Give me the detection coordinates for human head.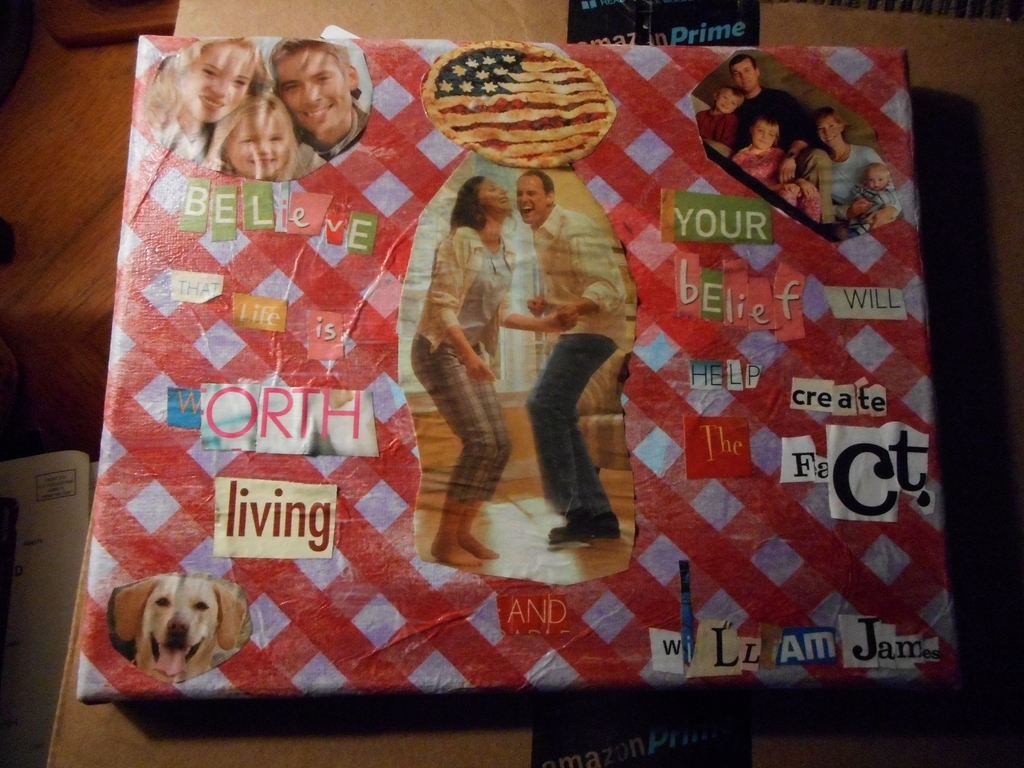
left=255, top=26, right=368, bottom=133.
